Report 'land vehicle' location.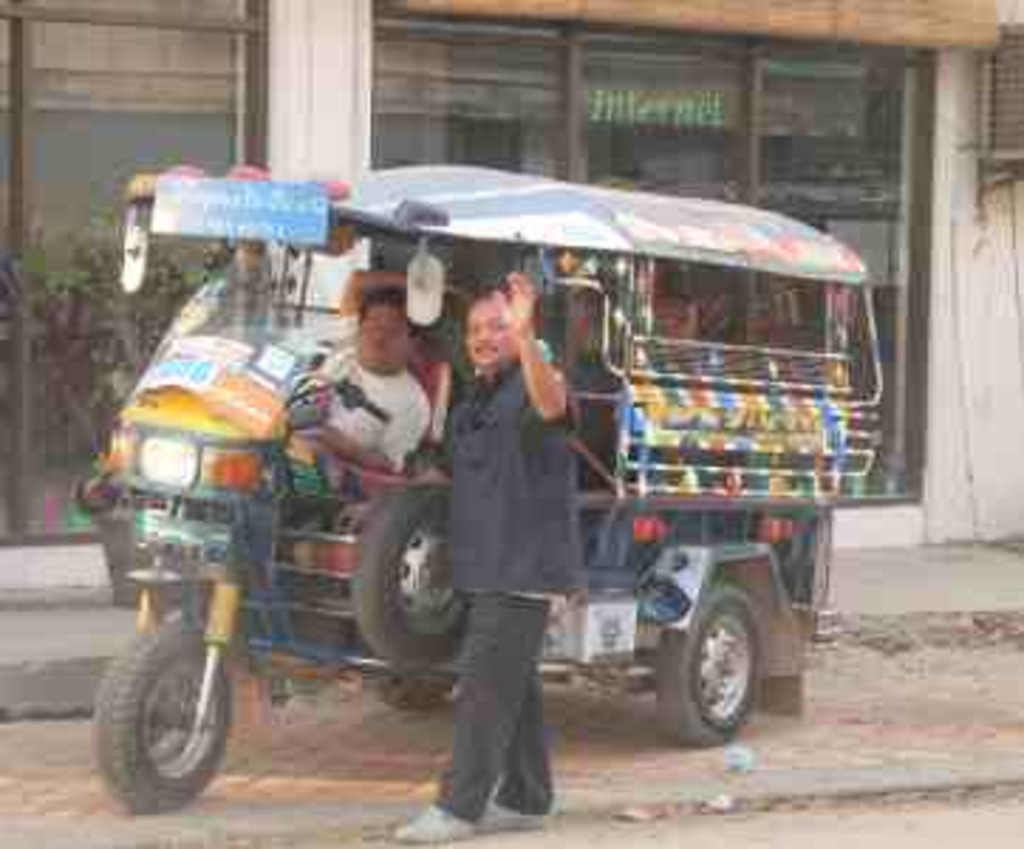
Report: (209,161,894,804).
